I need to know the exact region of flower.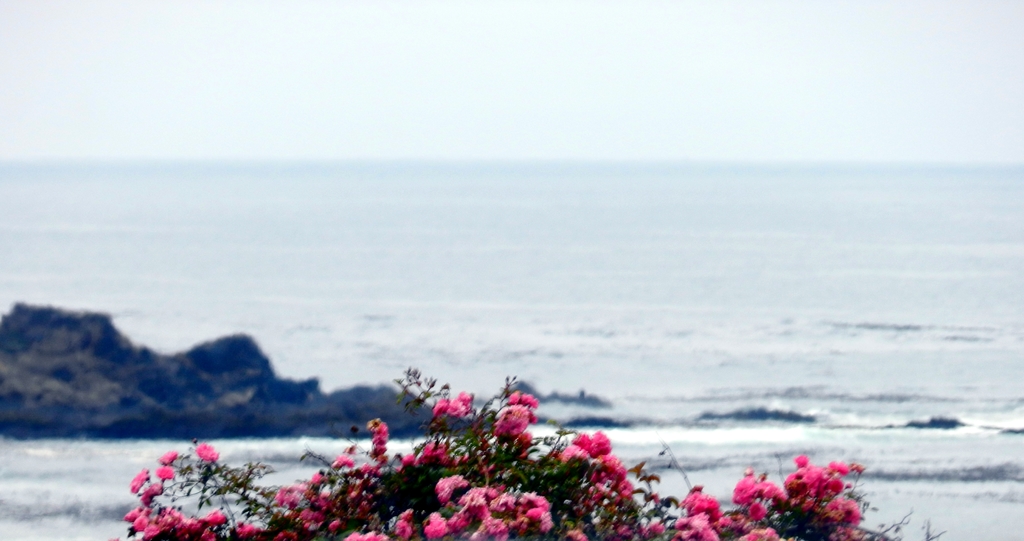
Region: <bbox>127, 465, 149, 490</bbox>.
